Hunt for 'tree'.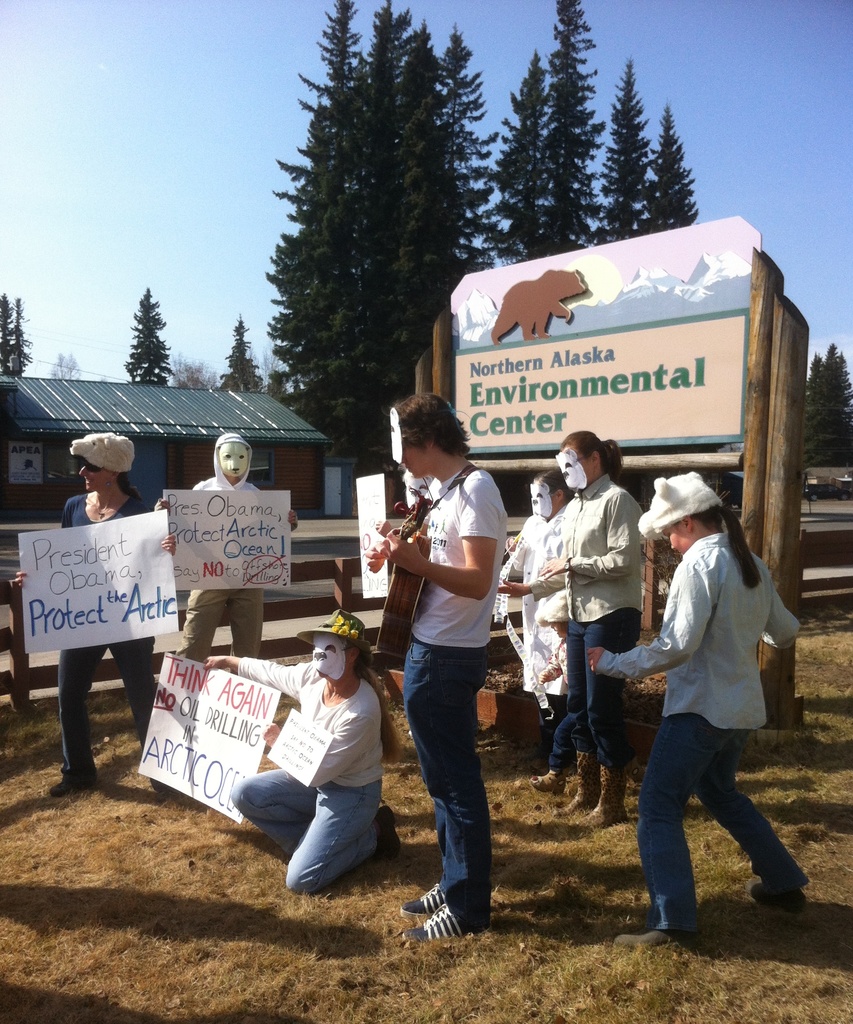
Hunted down at x1=257, y1=17, x2=491, y2=441.
